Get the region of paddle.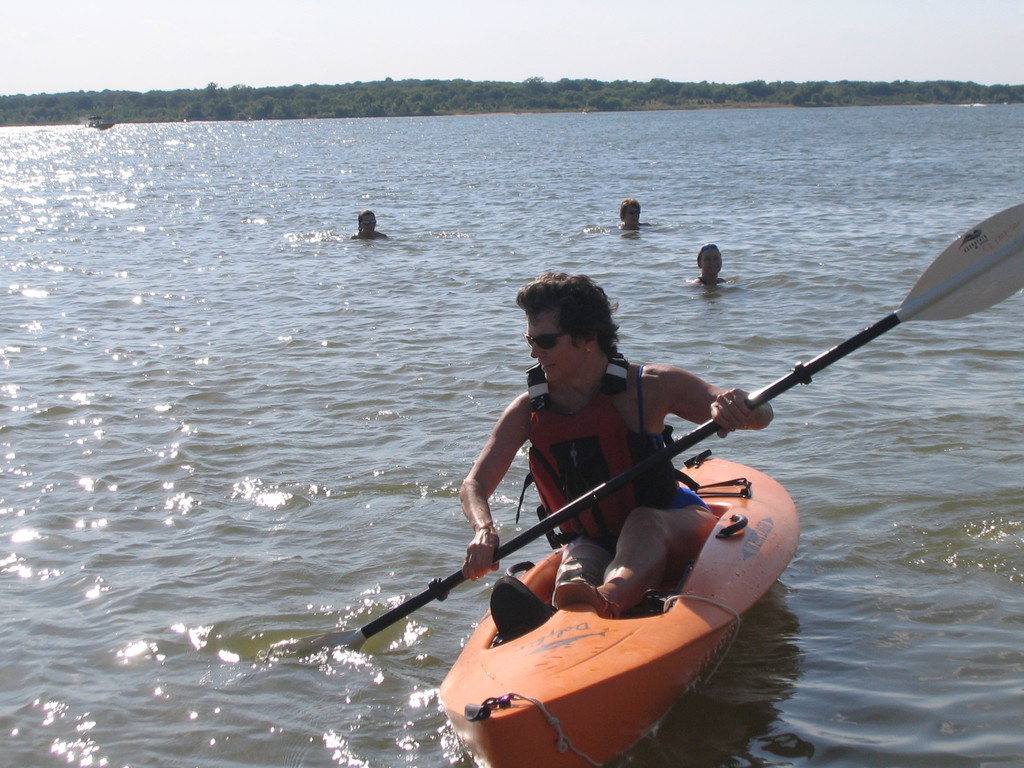
308/198/1023/656.
